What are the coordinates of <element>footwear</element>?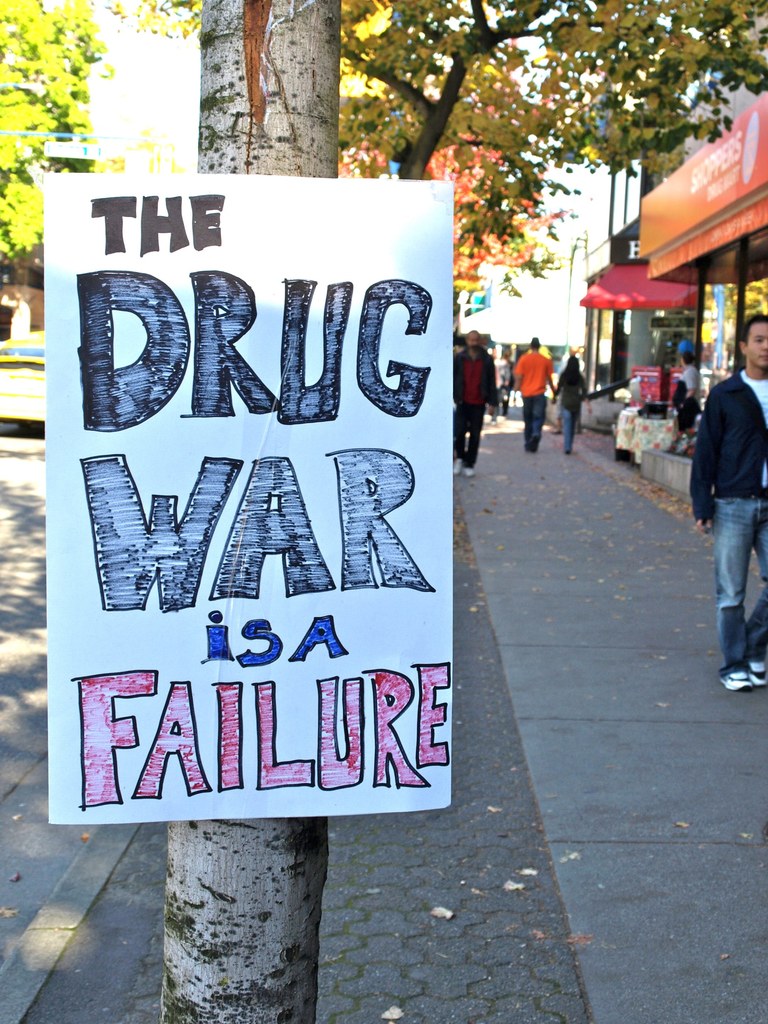
bbox=(463, 466, 477, 477).
